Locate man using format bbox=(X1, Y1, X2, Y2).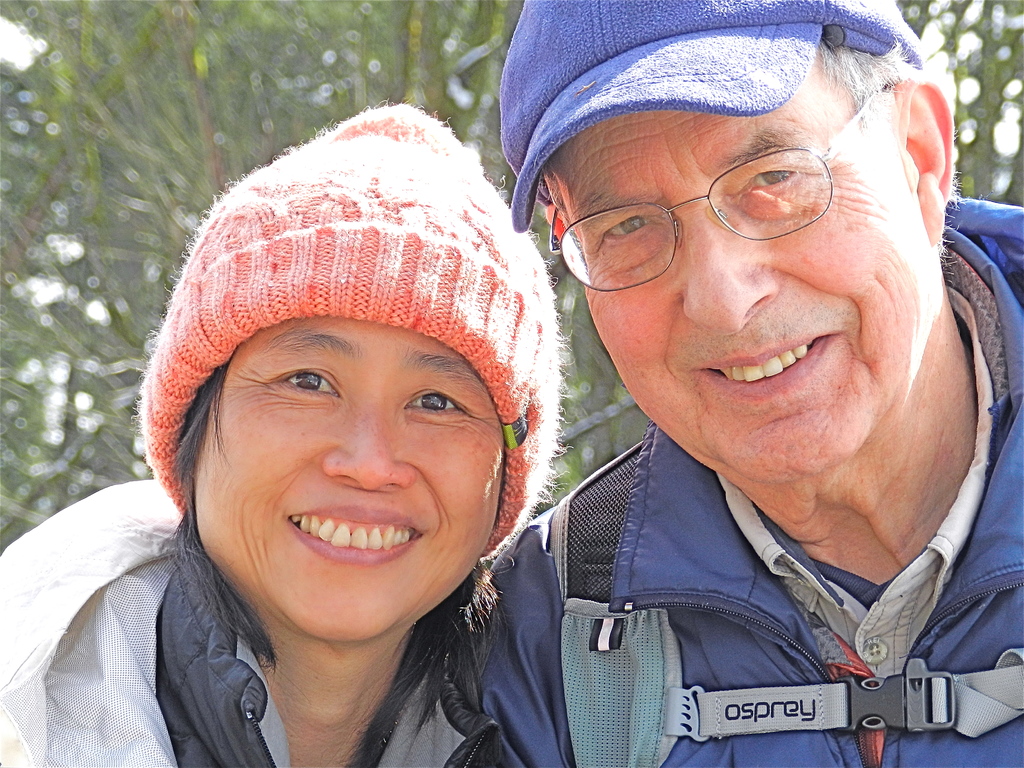
bbox=(415, 0, 1023, 767).
